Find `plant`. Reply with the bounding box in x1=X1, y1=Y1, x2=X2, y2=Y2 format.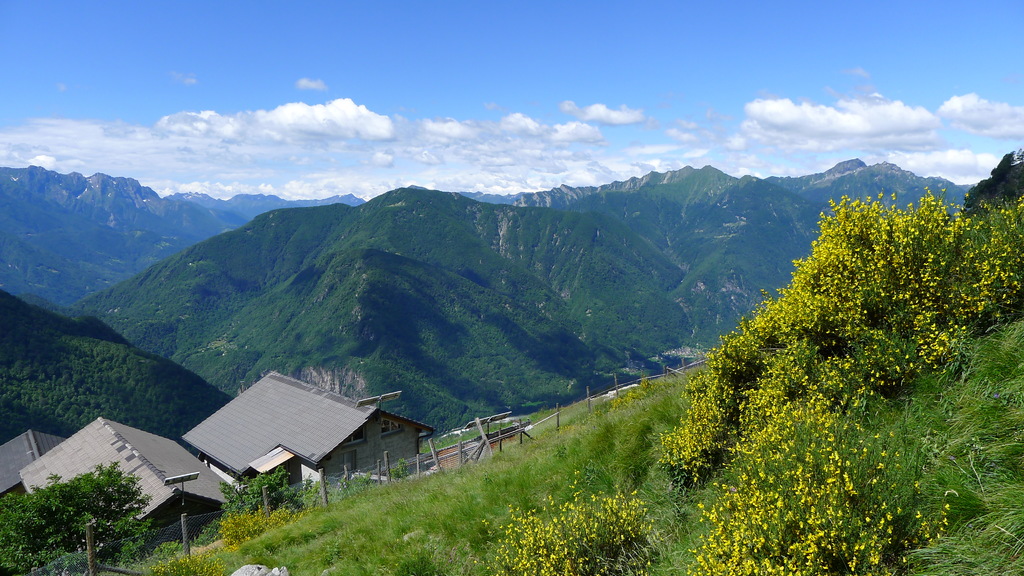
x1=640, y1=151, x2=1023, y2=466.
